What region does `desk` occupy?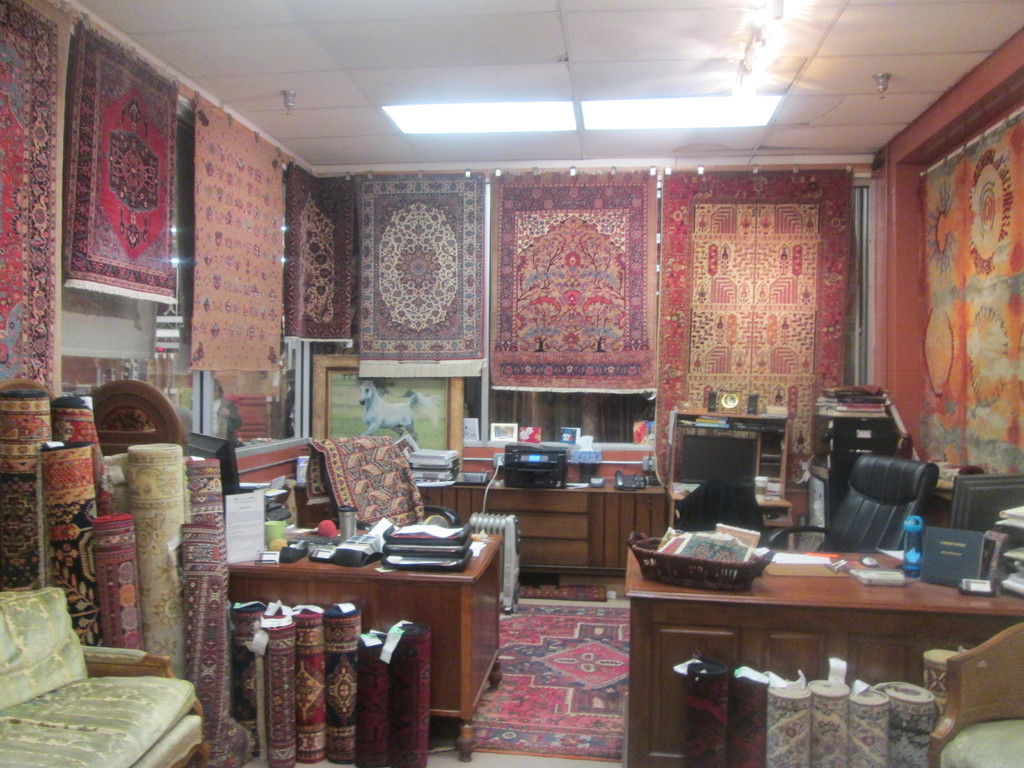
rect(223, 529, 508, 767).
